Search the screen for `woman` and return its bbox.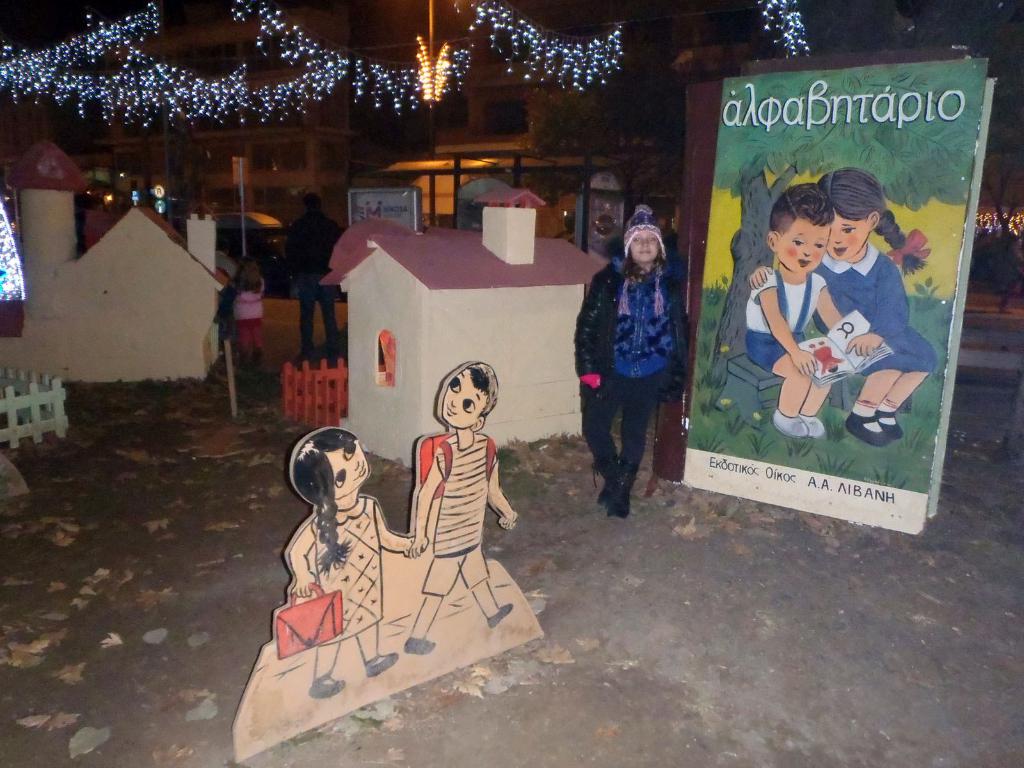
Found: [579,211,701,534].
